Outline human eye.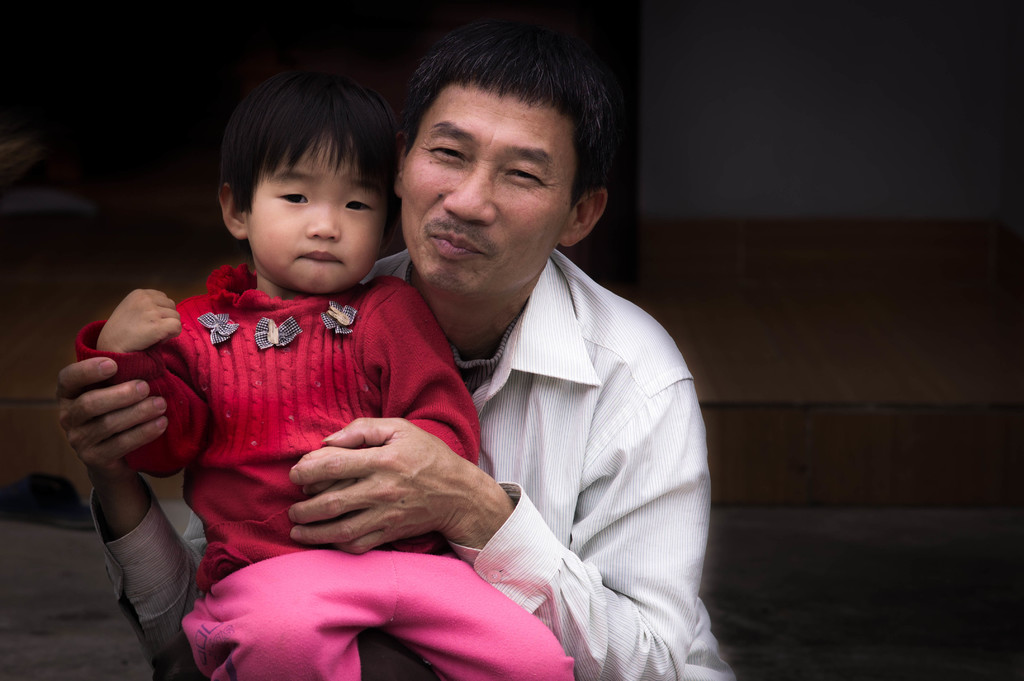
Outline: l=502, t=166, r=544, b=185.
